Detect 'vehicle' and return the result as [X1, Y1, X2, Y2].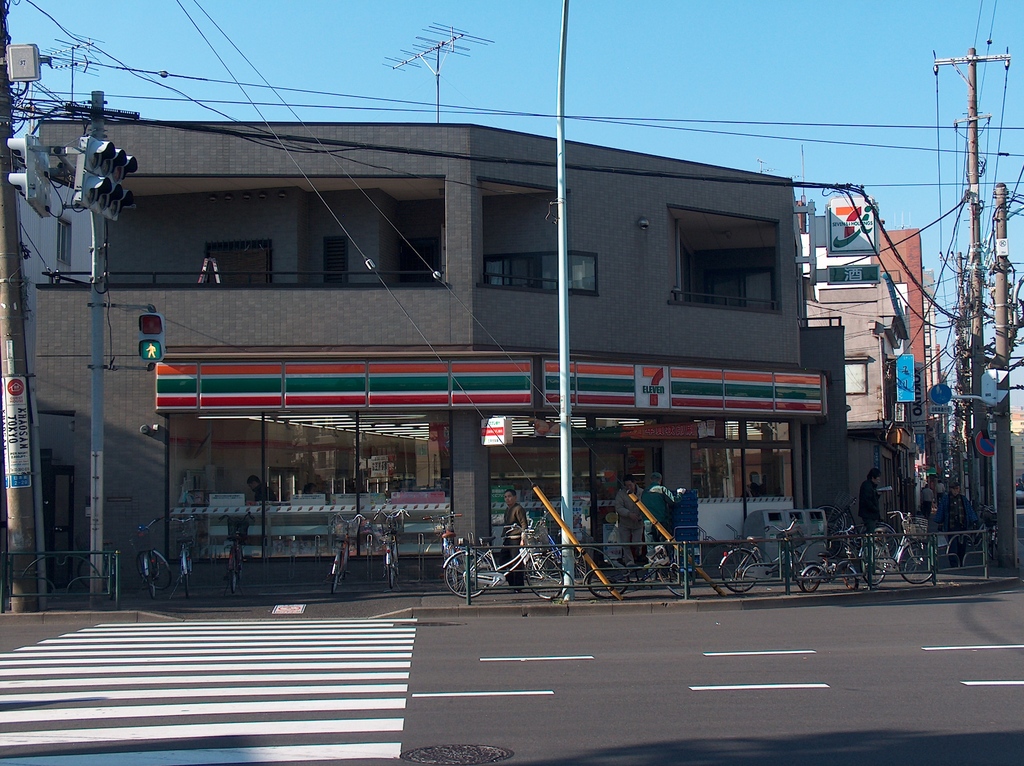
[578, 532, 689, 604].
